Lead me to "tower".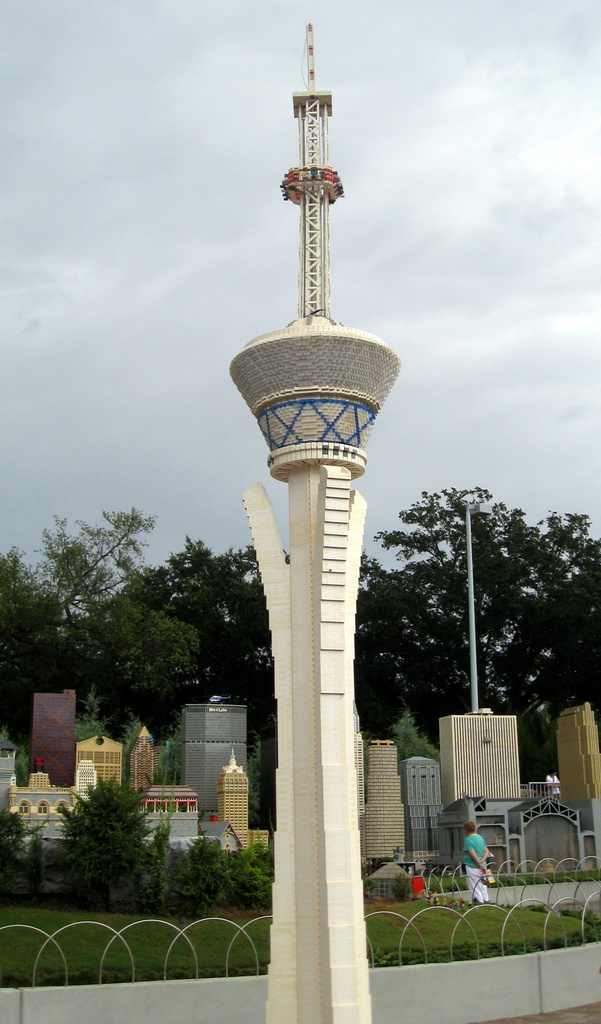
Lead to [227,19,401,1023].
